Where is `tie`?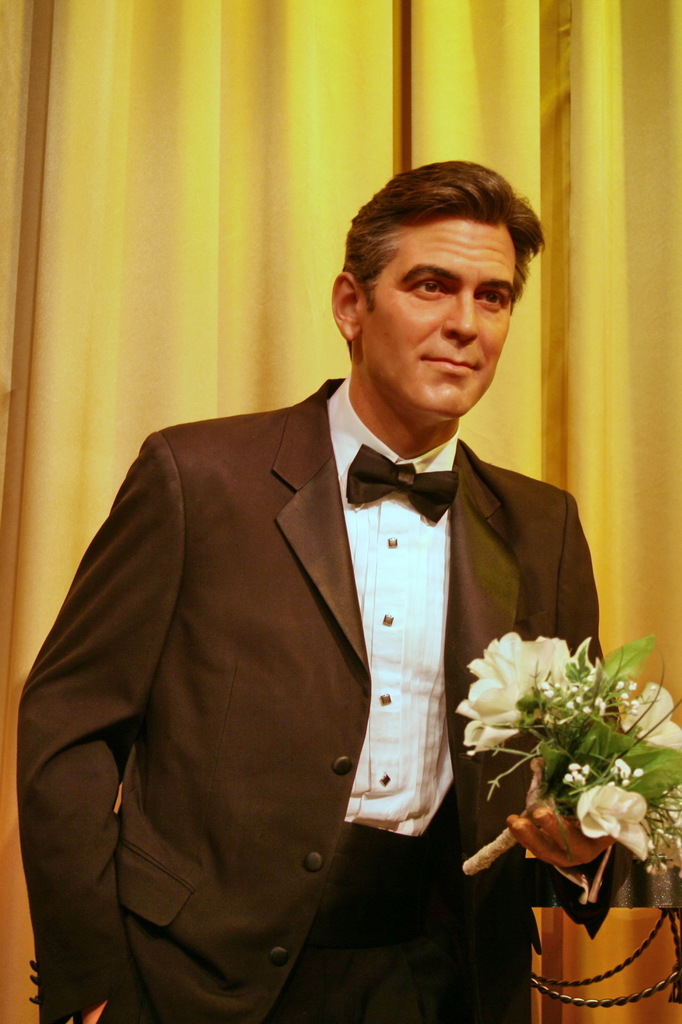
bbox=(341, 445, 458, 517).
